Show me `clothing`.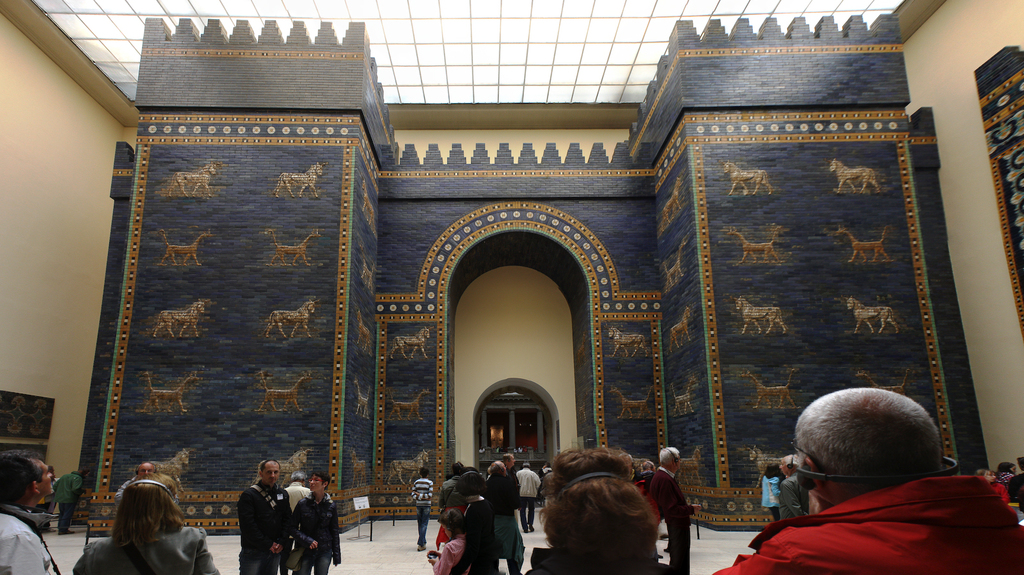
`clothing` is here: <bbox>486, 467, 524, 574</bbox>.
